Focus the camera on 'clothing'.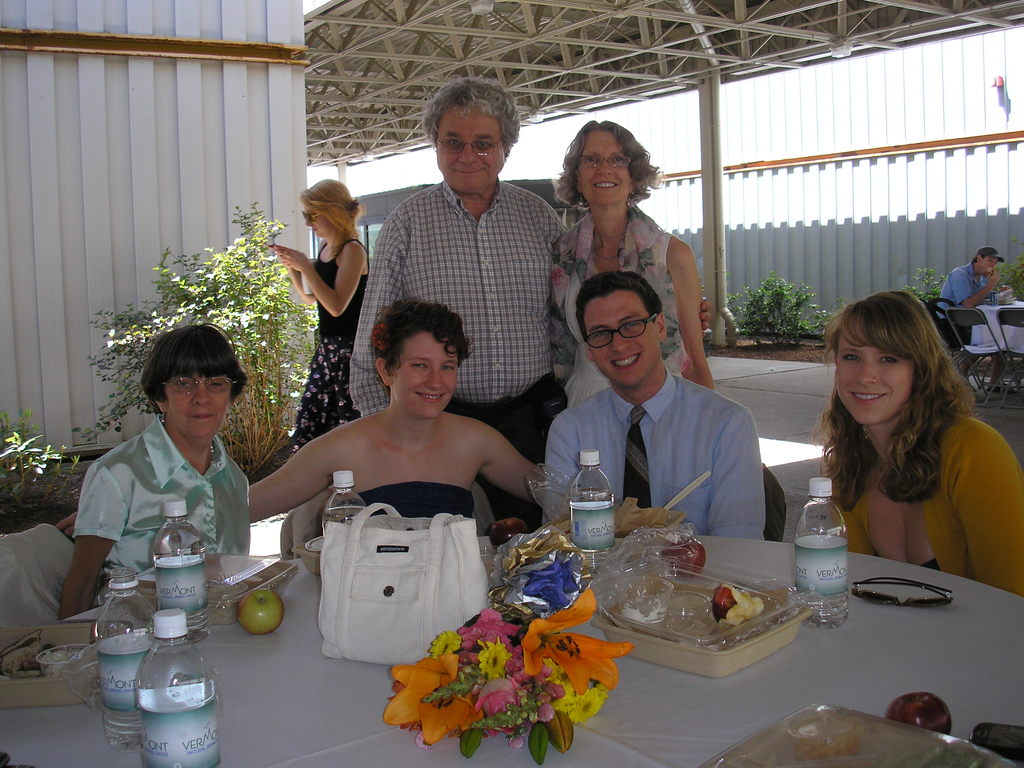
Focus region: BBox(544, 205, 704, 404).
